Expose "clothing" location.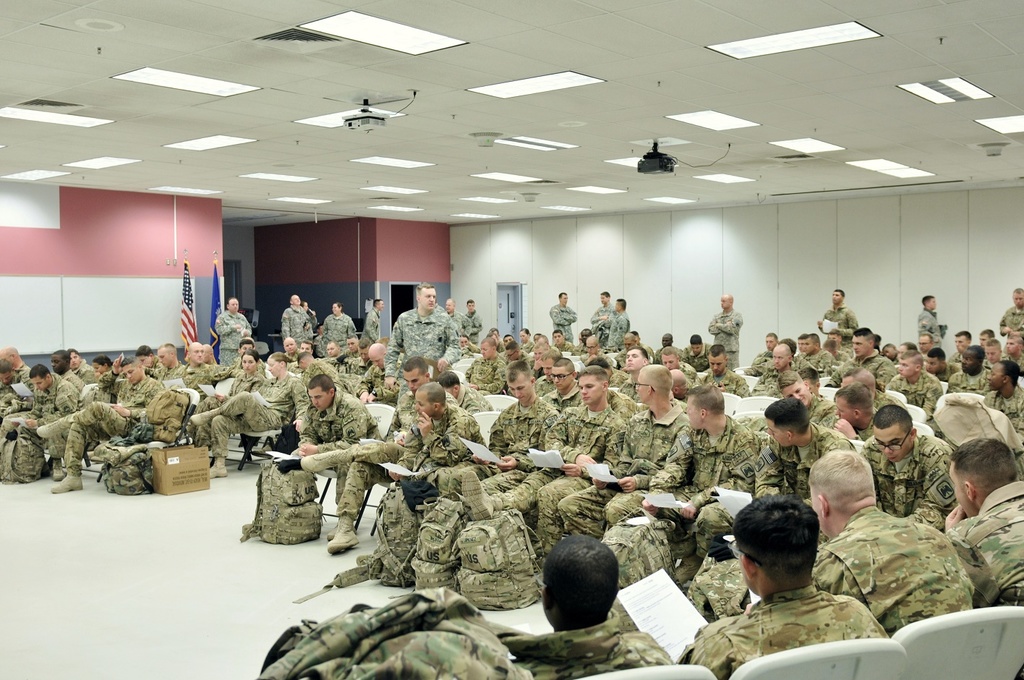
Exposed at (left=465, top=354, right=503, bottom=401).
